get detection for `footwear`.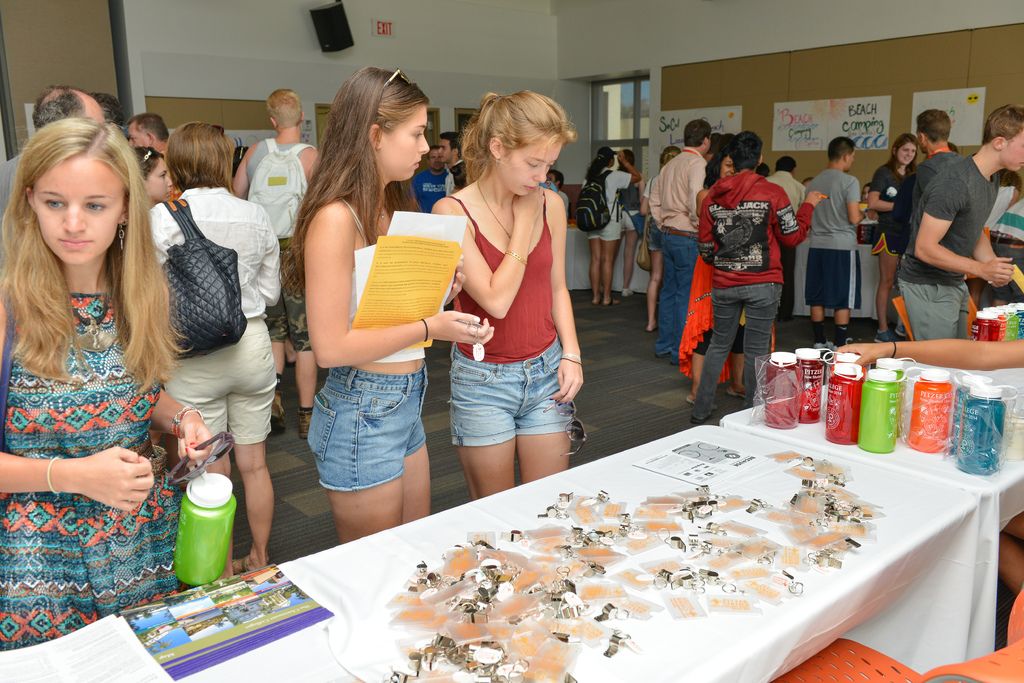
Detection: select_region(689, 413, 712, 425).
